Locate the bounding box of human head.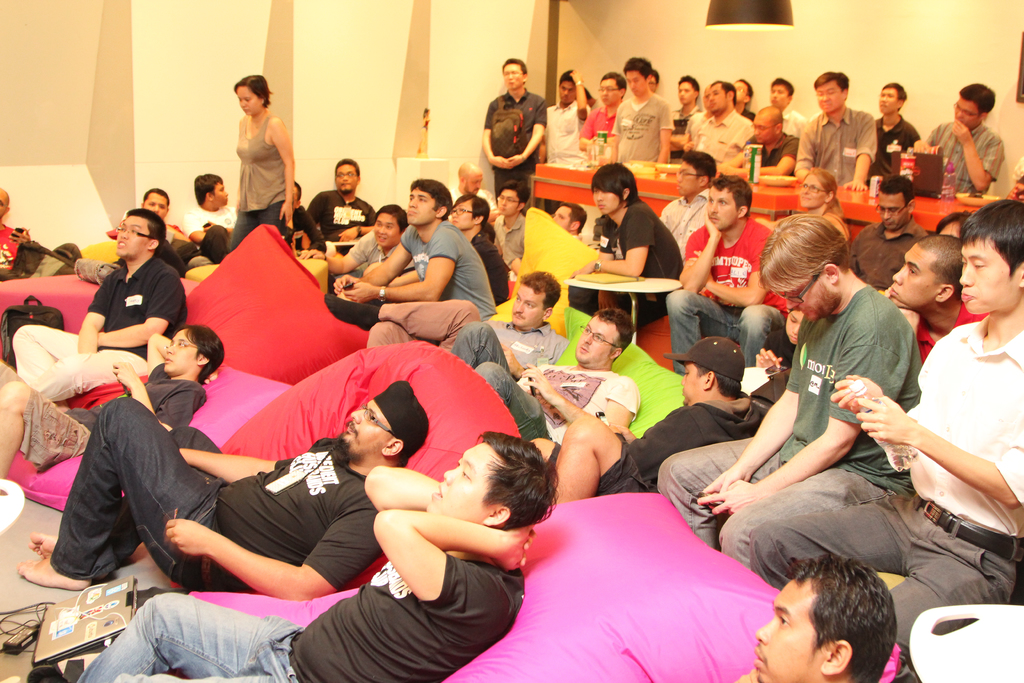
Bounding box: 701:89:709:111.
